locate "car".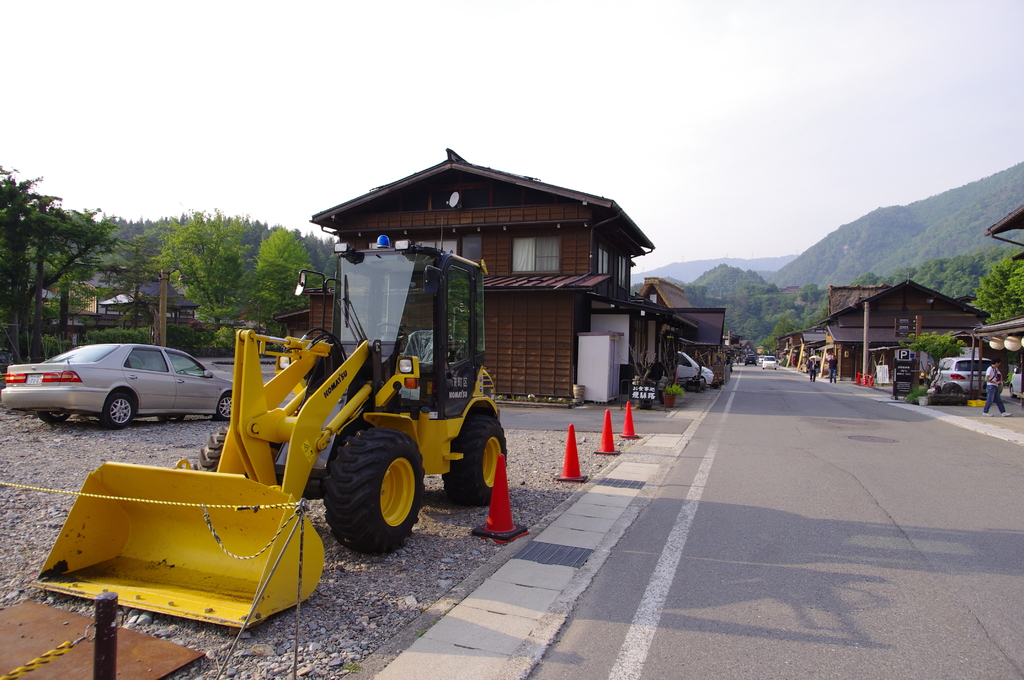
Bounding box: <region>761, 355, 777, 368</region>.
